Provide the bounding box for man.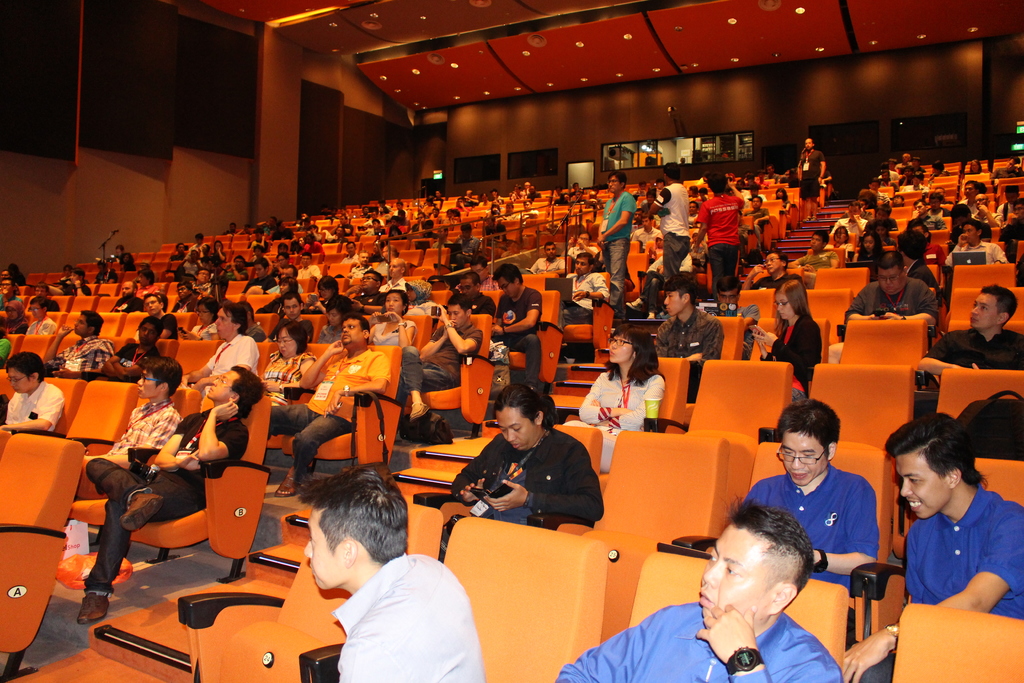
x1=957, y1=180, x2=982, y2=217.
